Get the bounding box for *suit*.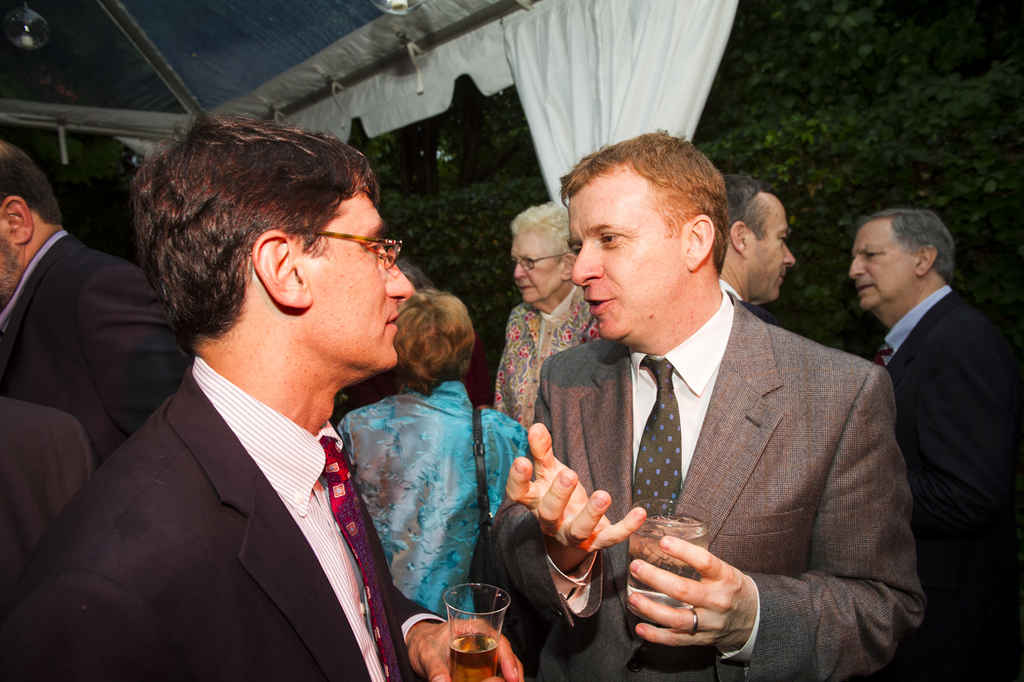
bbox(873, 289, 1021, 681).
